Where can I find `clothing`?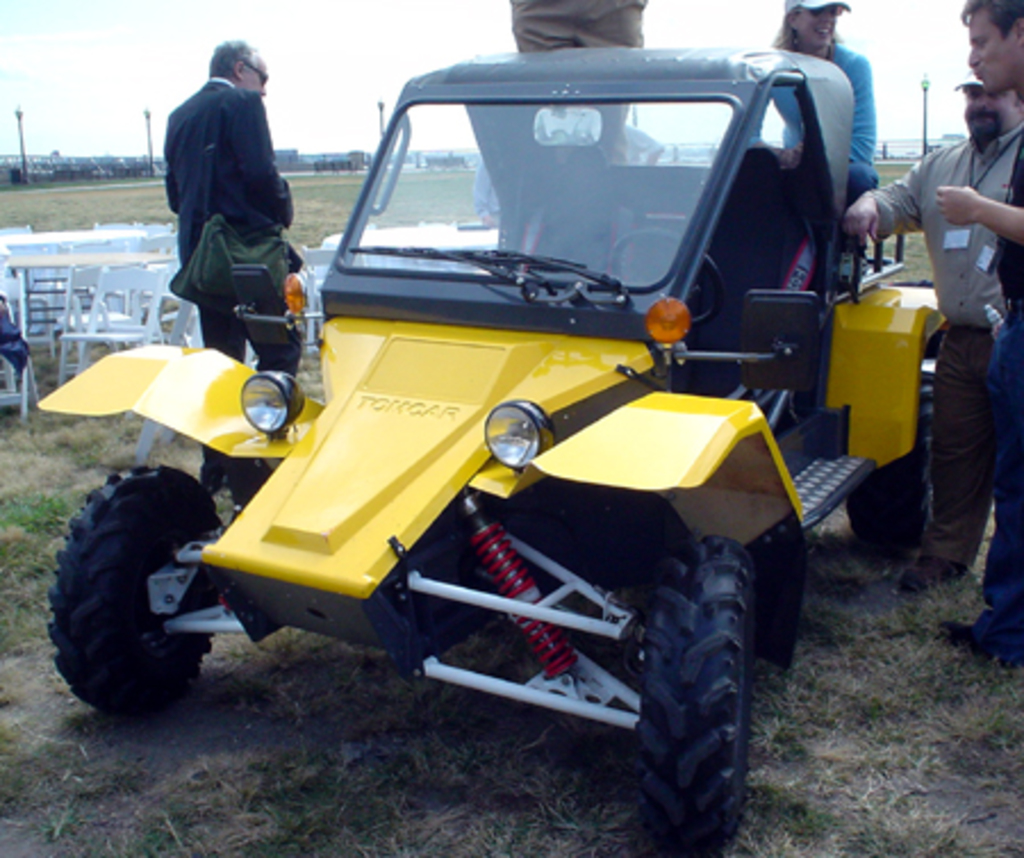
You can find it at 155/77/298/373.
